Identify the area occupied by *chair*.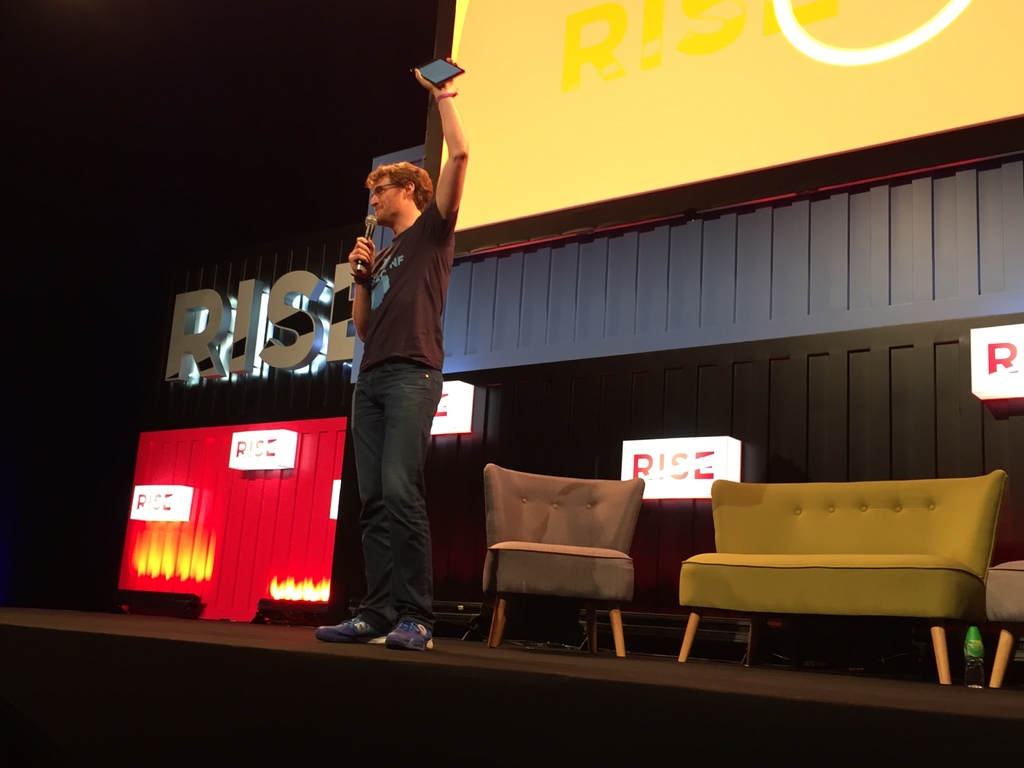
Area: box=[478, 460, 637, 655].
